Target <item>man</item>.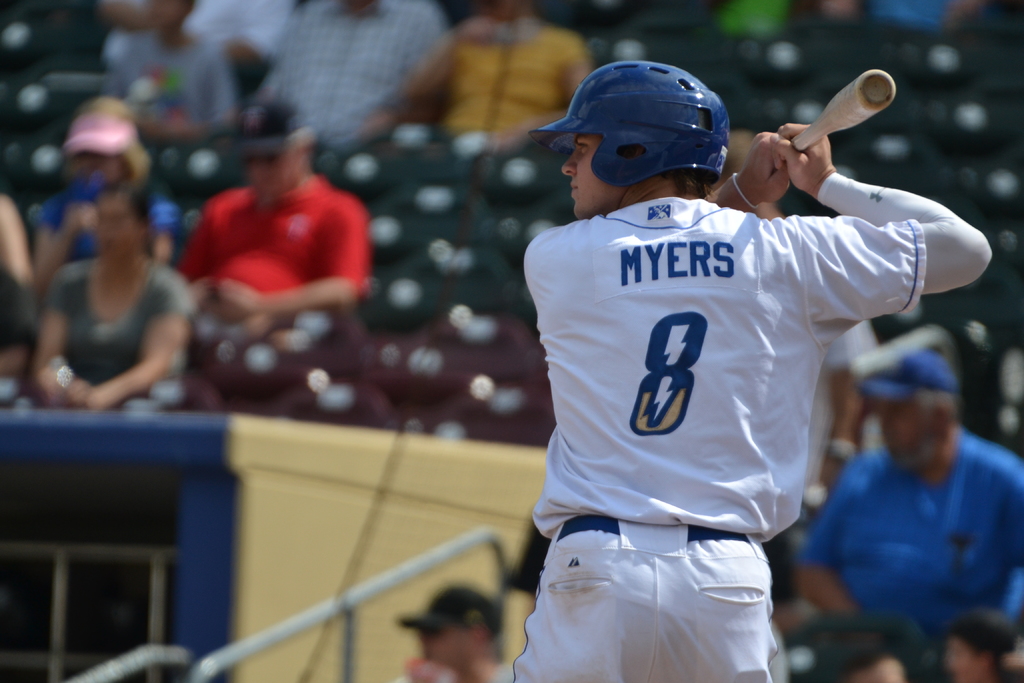
Target region: 110, 0, 241, 151.
